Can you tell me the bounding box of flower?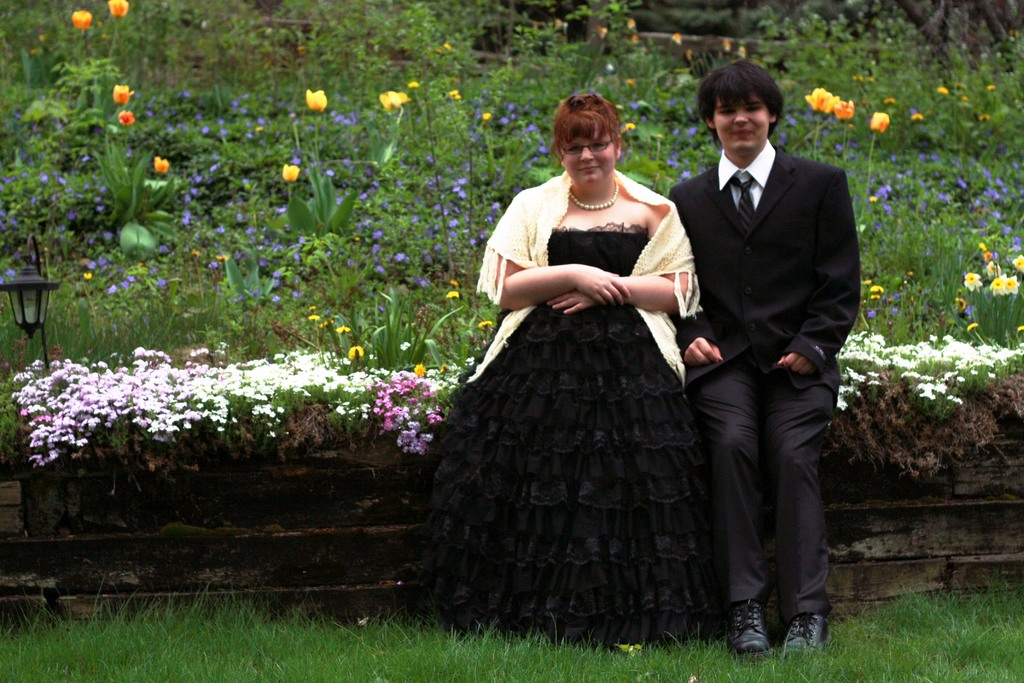
pyautogui.locateOnScreen(280, 163, 303, 177).
